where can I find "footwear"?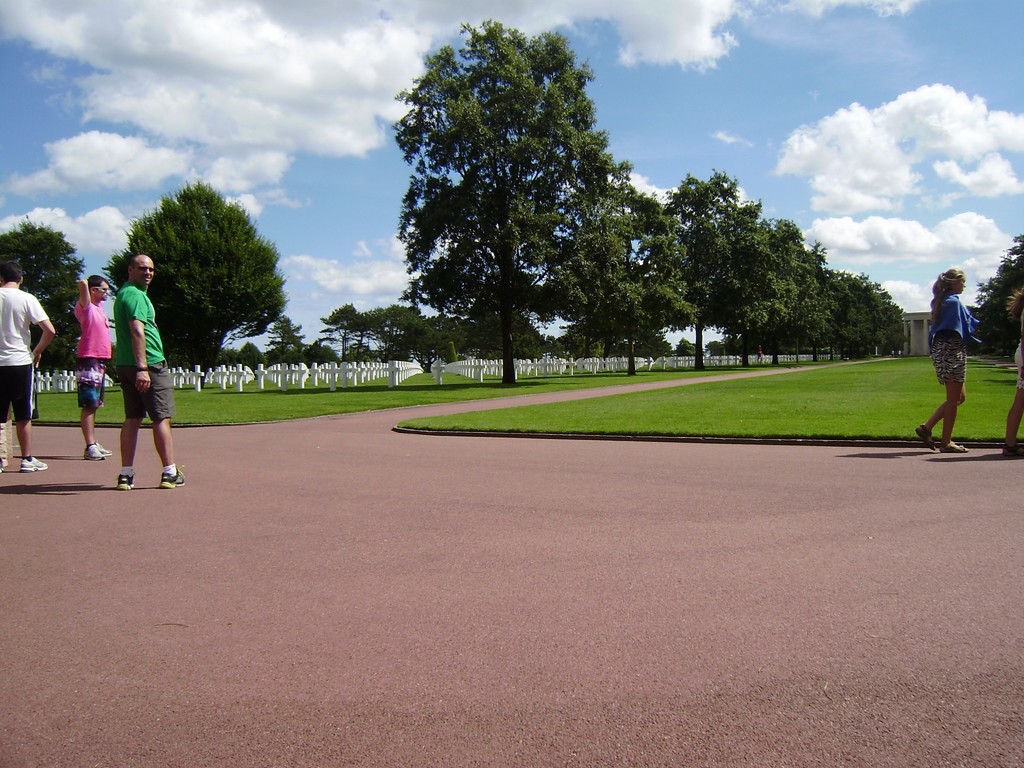
You can find it at [x1=115, y1=472, x2=134, y2=490].
